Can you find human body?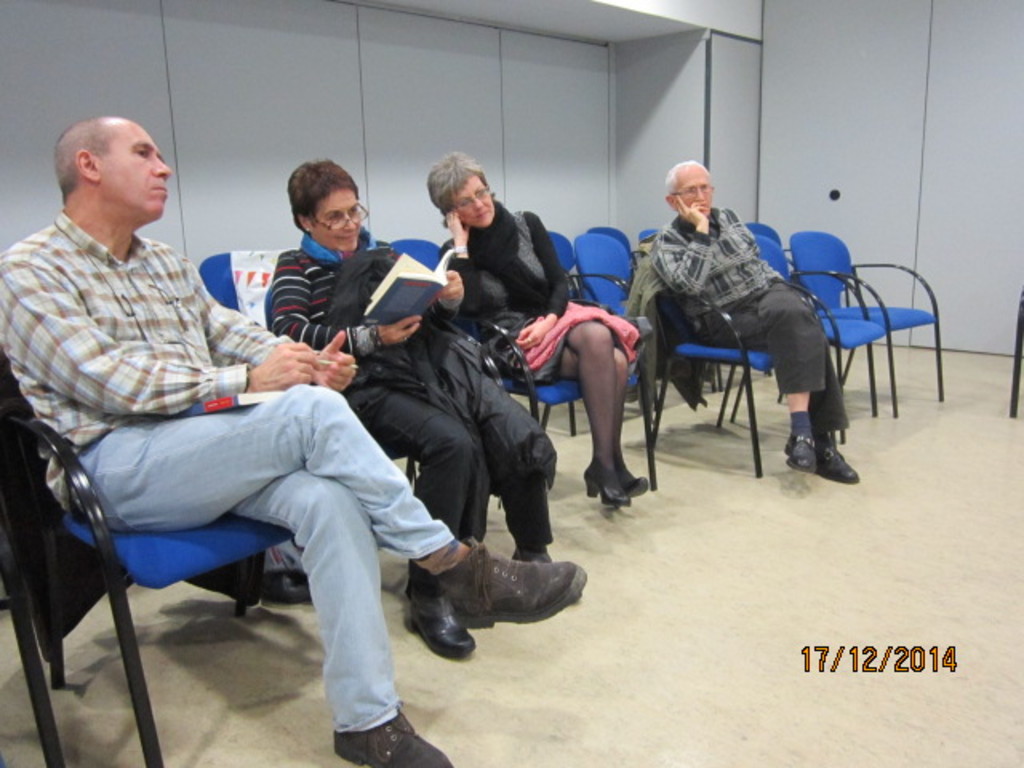
Yes, bounding box: 270/158/562/654.
